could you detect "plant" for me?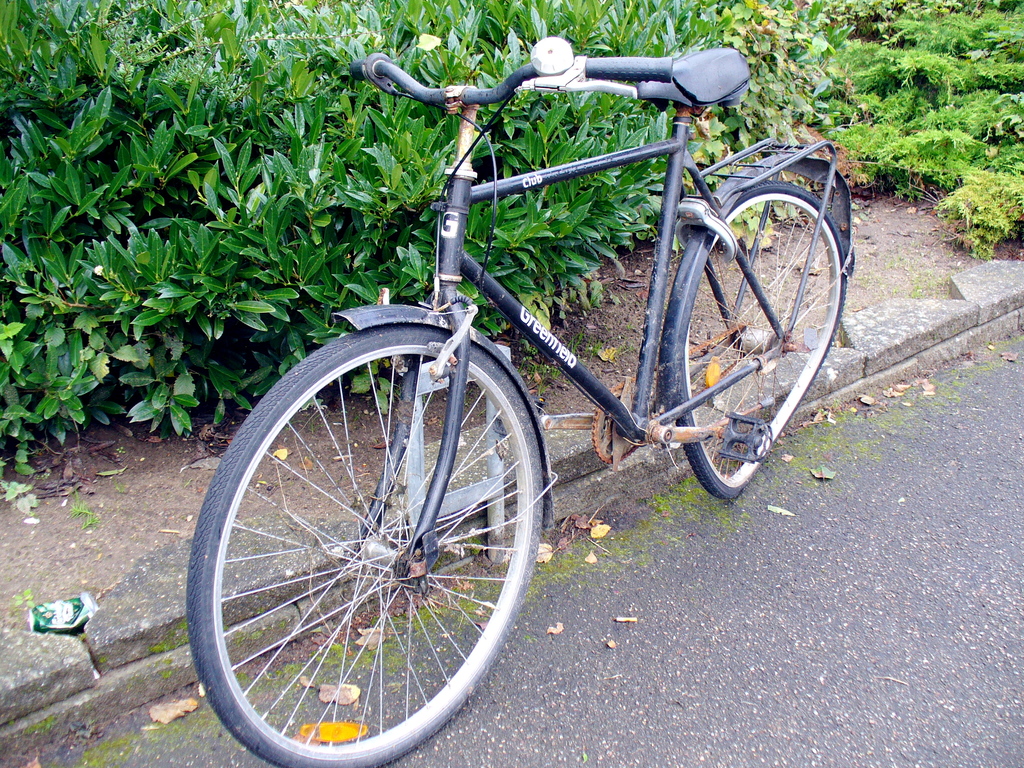
Detection result: rect(662, 0, 845, 253).
